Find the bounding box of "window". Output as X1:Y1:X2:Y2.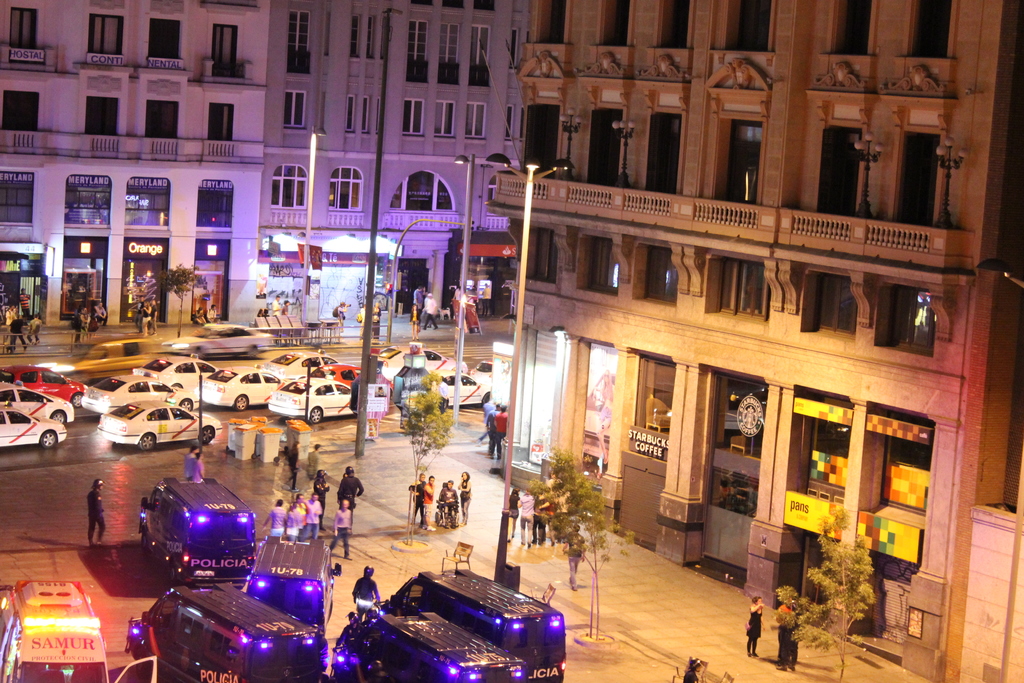
405:101:420:138.
